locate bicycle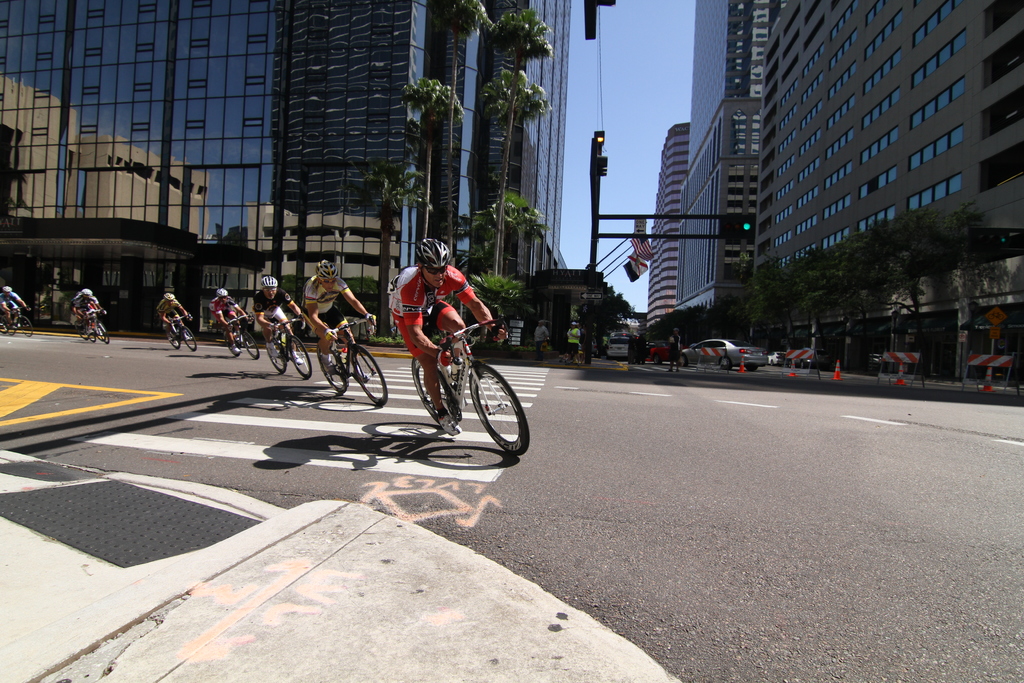
162,317,199,350
